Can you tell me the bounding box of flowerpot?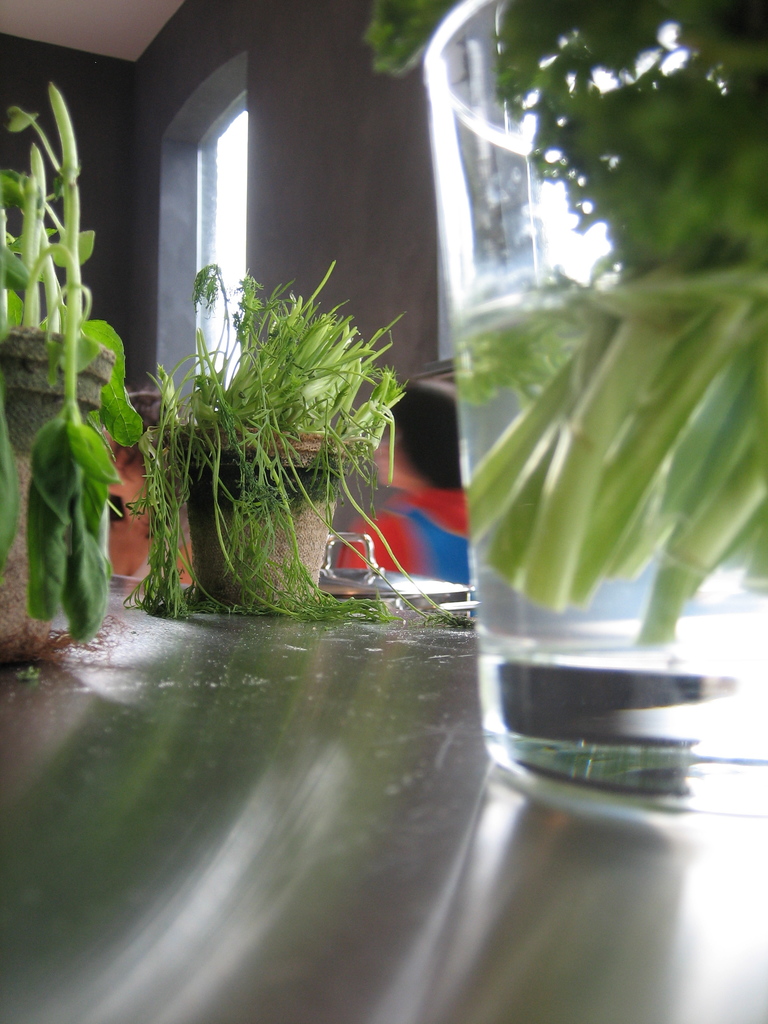
bbox=[145, 428, 348, 614].
